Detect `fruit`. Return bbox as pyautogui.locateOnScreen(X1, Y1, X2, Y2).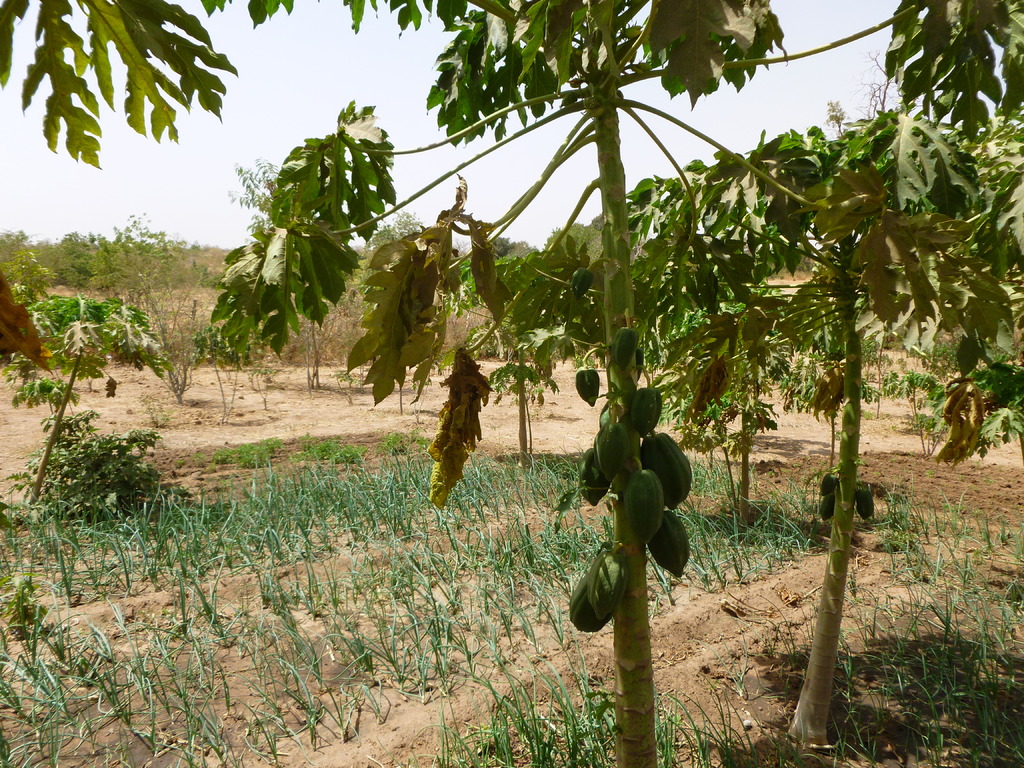
pyautogui.locateOnScreen(817, 494, 840, 525).
